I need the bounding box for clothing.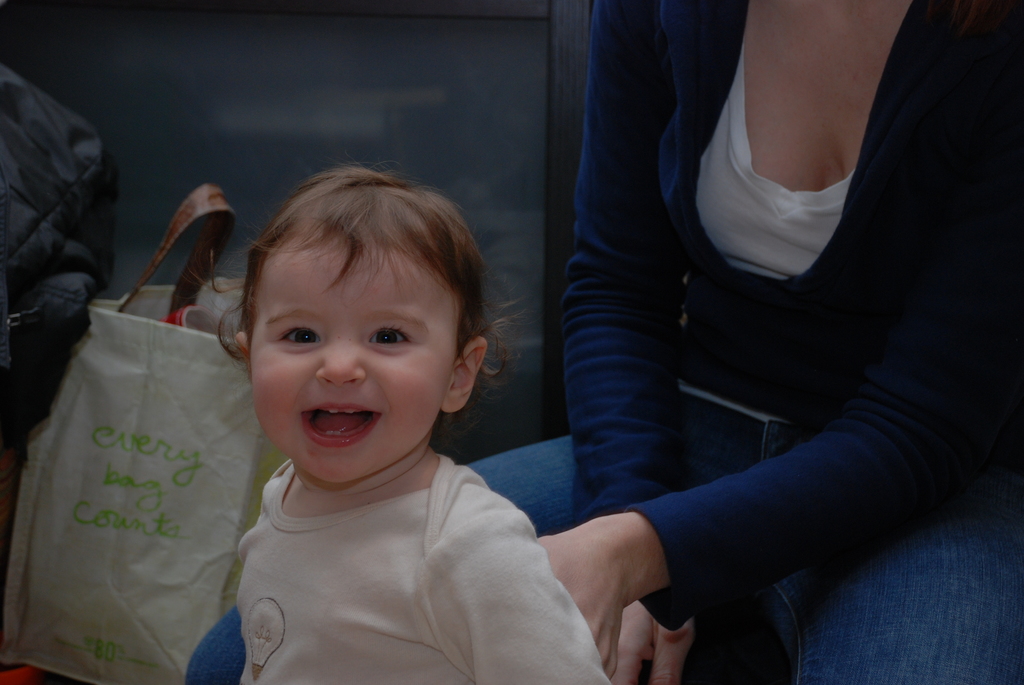
Here it is: rect(186, 448, 598, 684).
